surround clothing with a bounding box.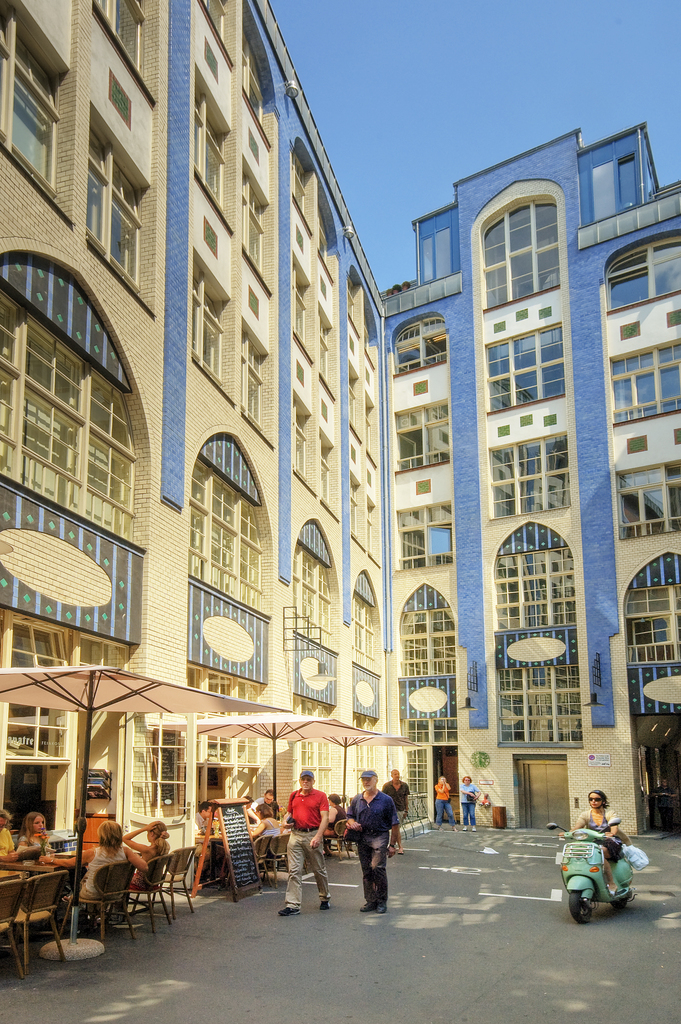
region(80, 842, 122, 904).
